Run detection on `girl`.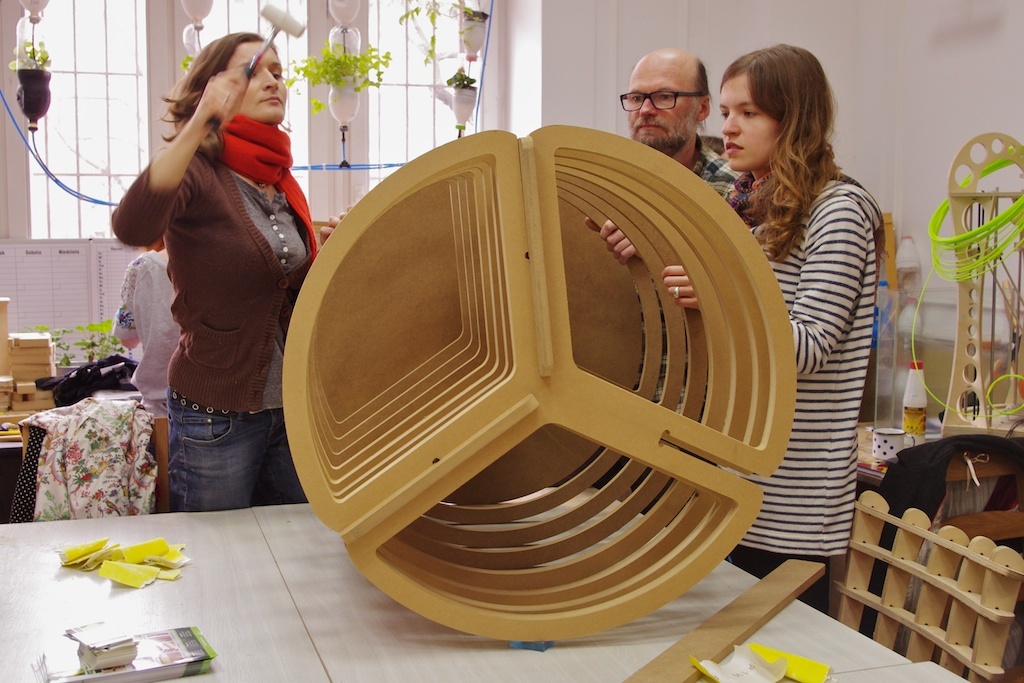
Result: {"x1": 604, "y1": 50, "x2": 860, "y2": 617}.
